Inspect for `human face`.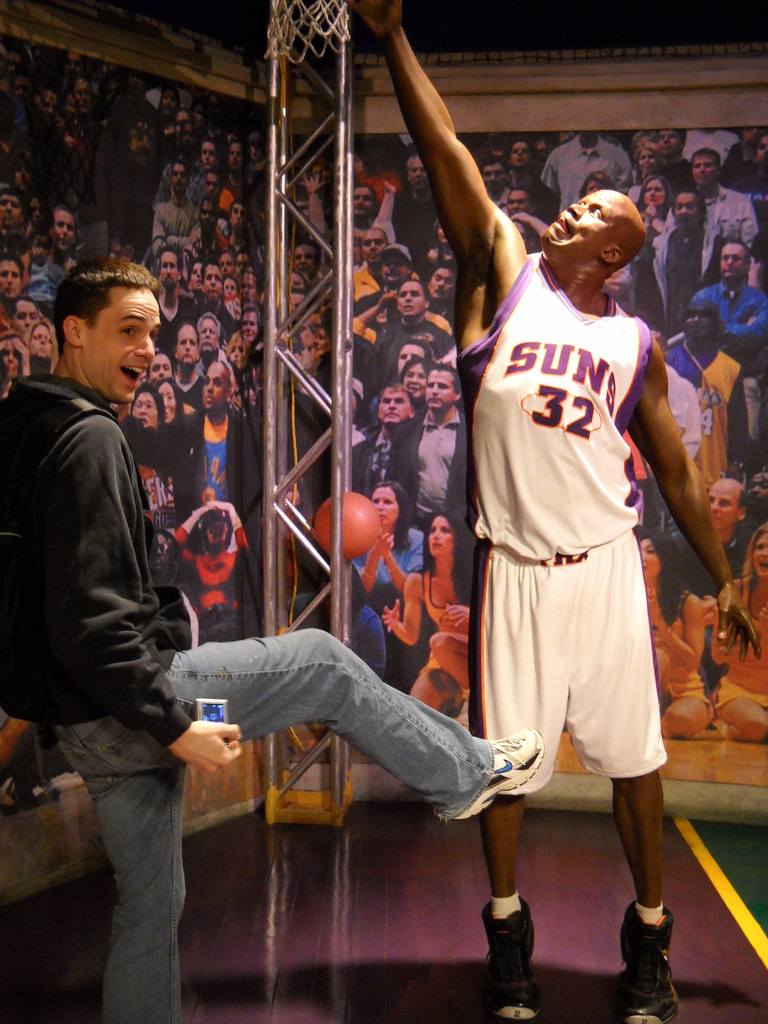
Inspection: bbox(428, 271, 454, 300).
